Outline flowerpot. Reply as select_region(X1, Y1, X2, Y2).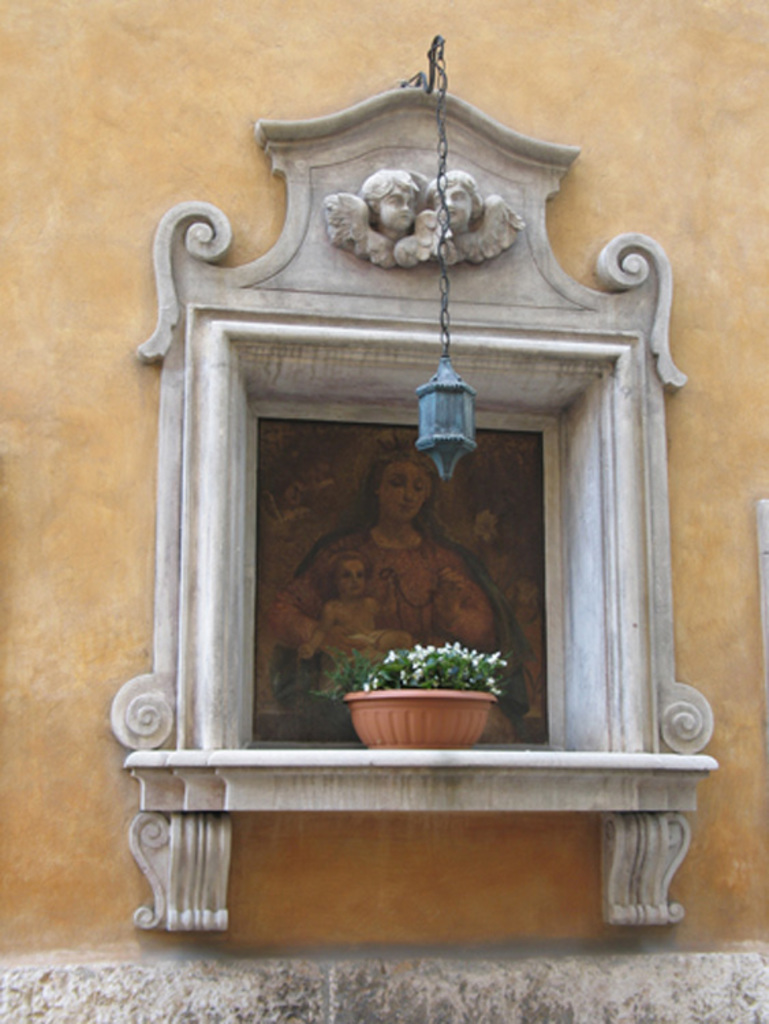
select_region(341, 687, 497, 748).
